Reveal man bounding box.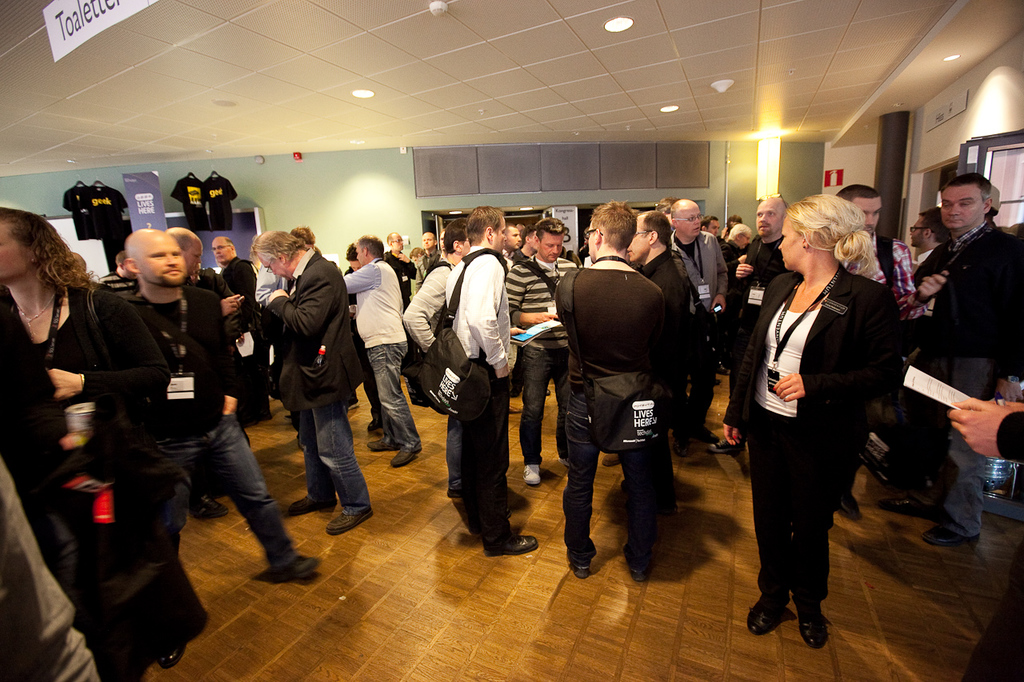
Revealed: box(790, 185, 925, 529).
